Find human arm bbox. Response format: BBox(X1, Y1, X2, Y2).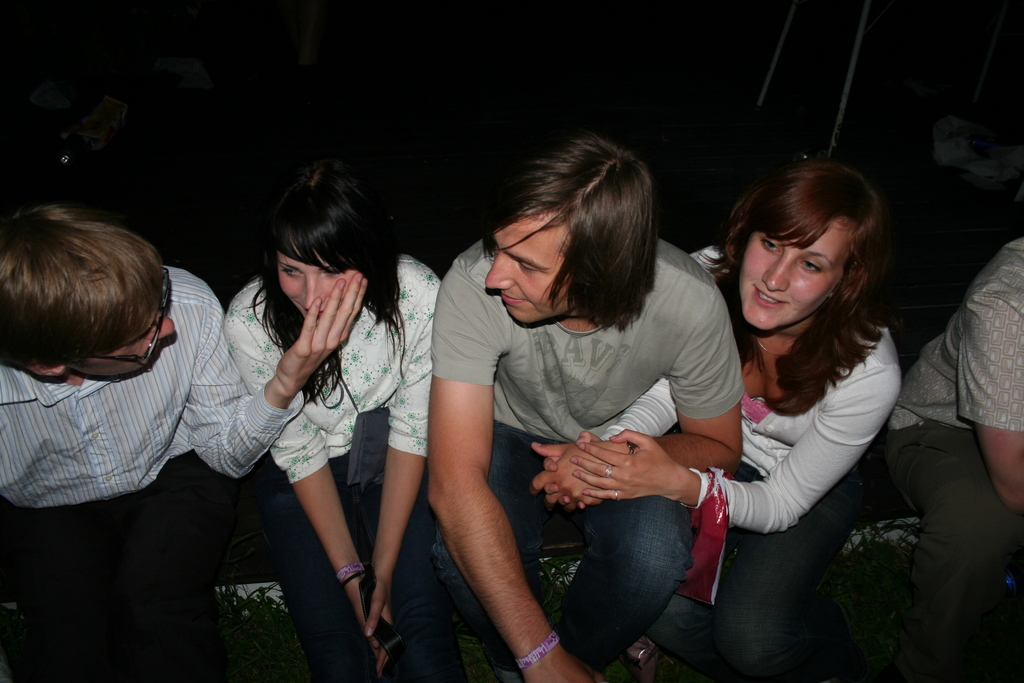
BBox(567, 372, 900, 533).
